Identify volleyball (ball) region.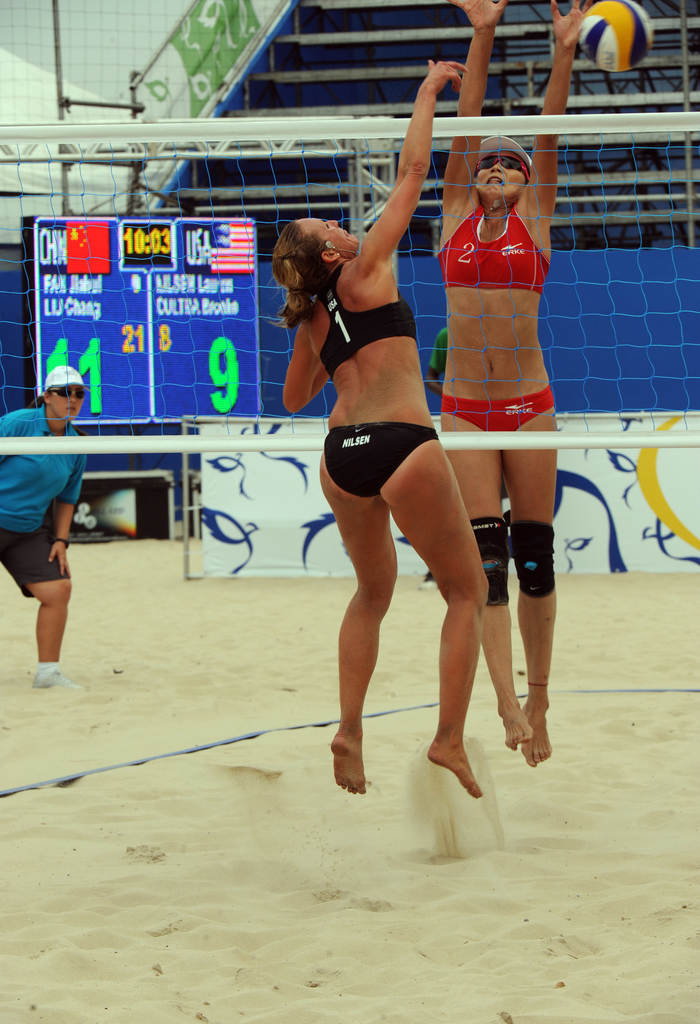
Region: bbox=(577, 0, 656, 72).
